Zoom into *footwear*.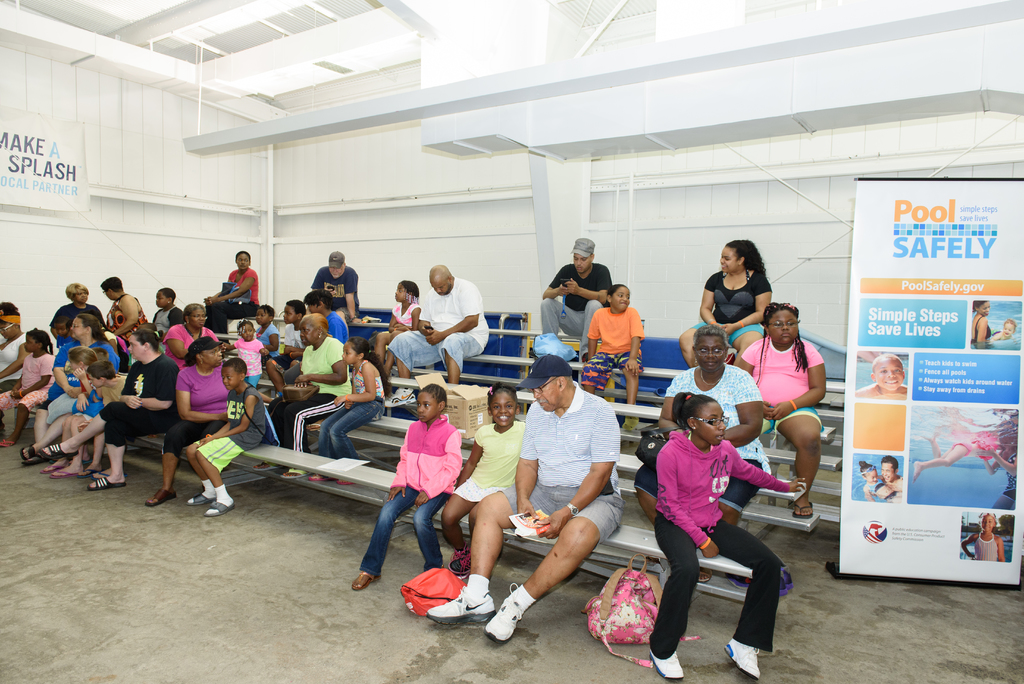
Zoom target: 619 418 641 435.
